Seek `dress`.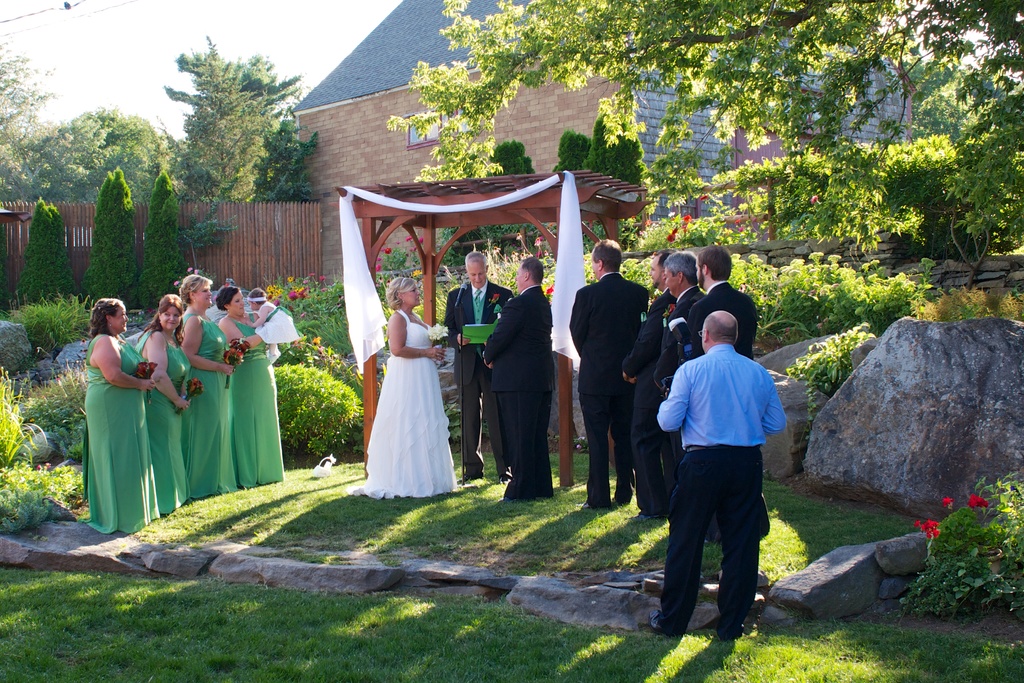
locate(232, 313, 282, 485).
